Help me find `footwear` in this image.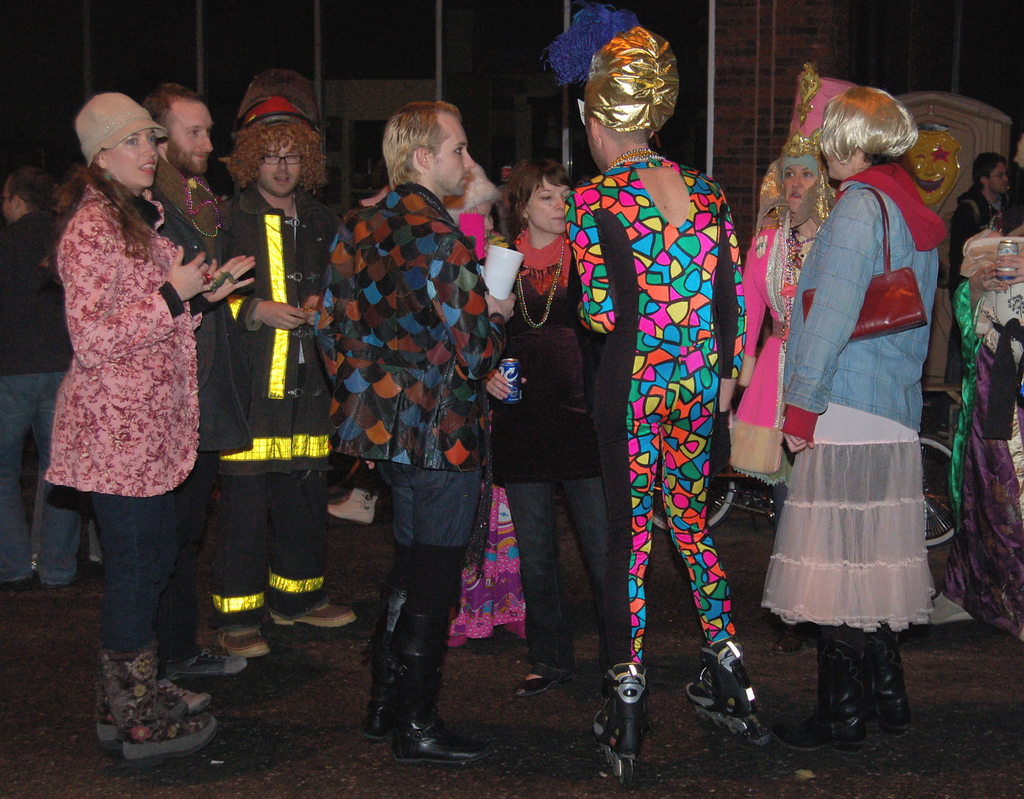
Found it: 855 628 904 745.
